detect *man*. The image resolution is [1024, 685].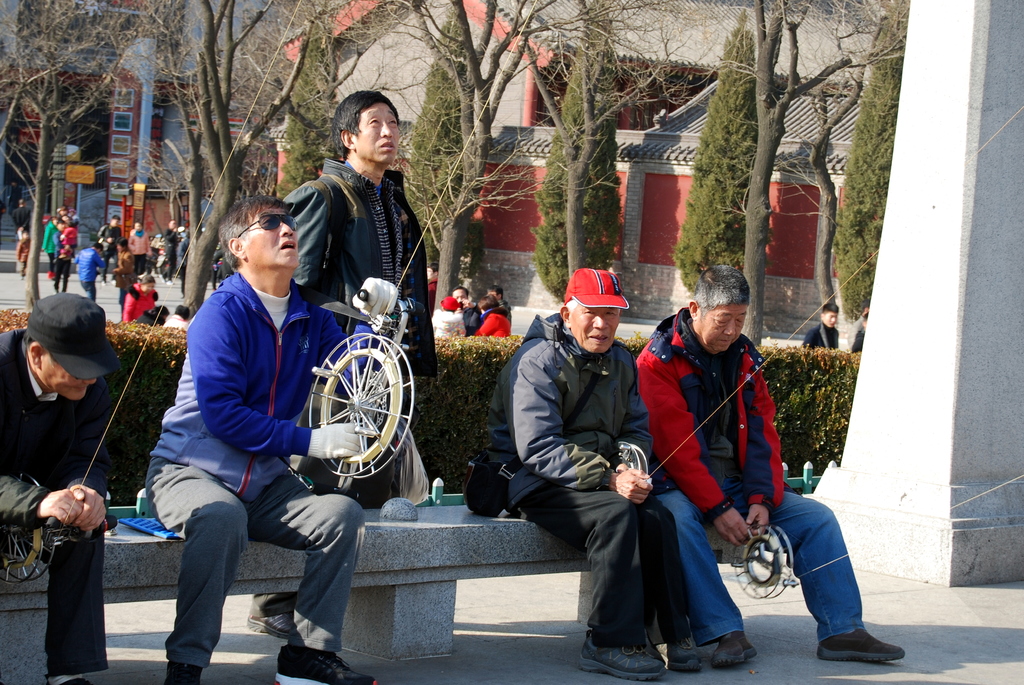
<box>476,264,717,679</box>.
